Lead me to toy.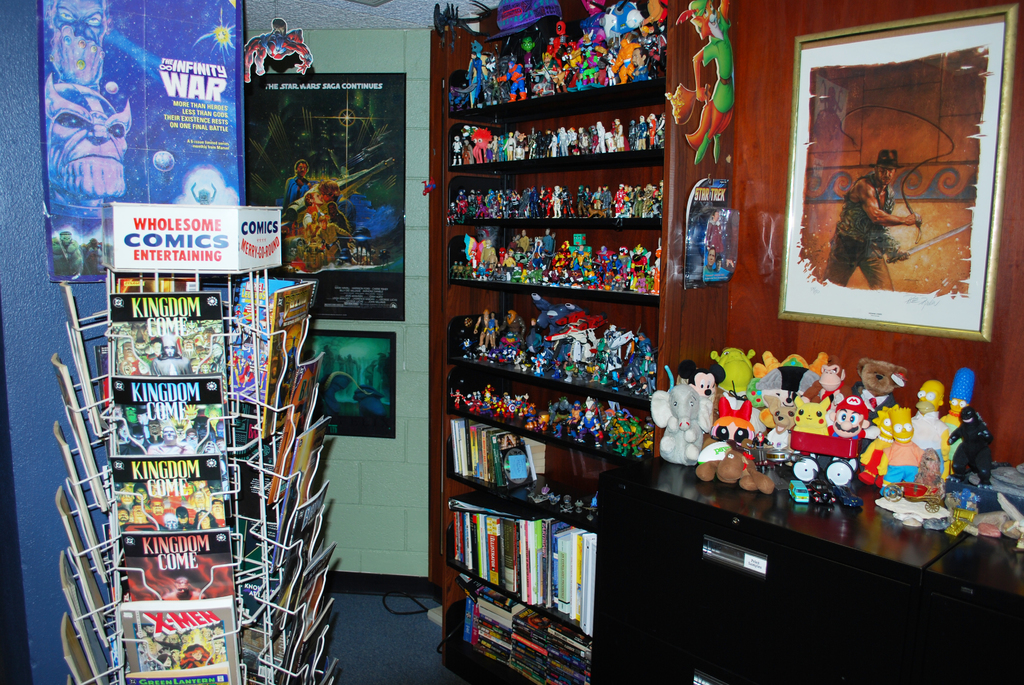
Lead to <box>659,0,742,162</box>.
